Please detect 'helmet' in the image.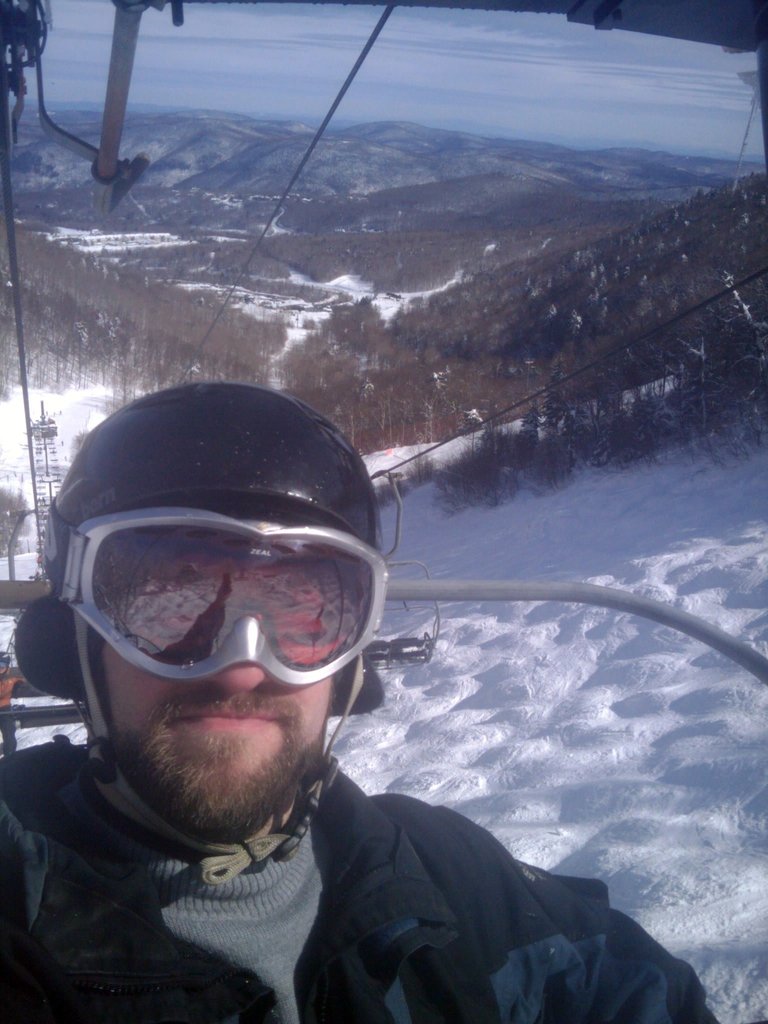
{"x1": 26, "y1": 369, "x2": 393, "y2": 757}.
